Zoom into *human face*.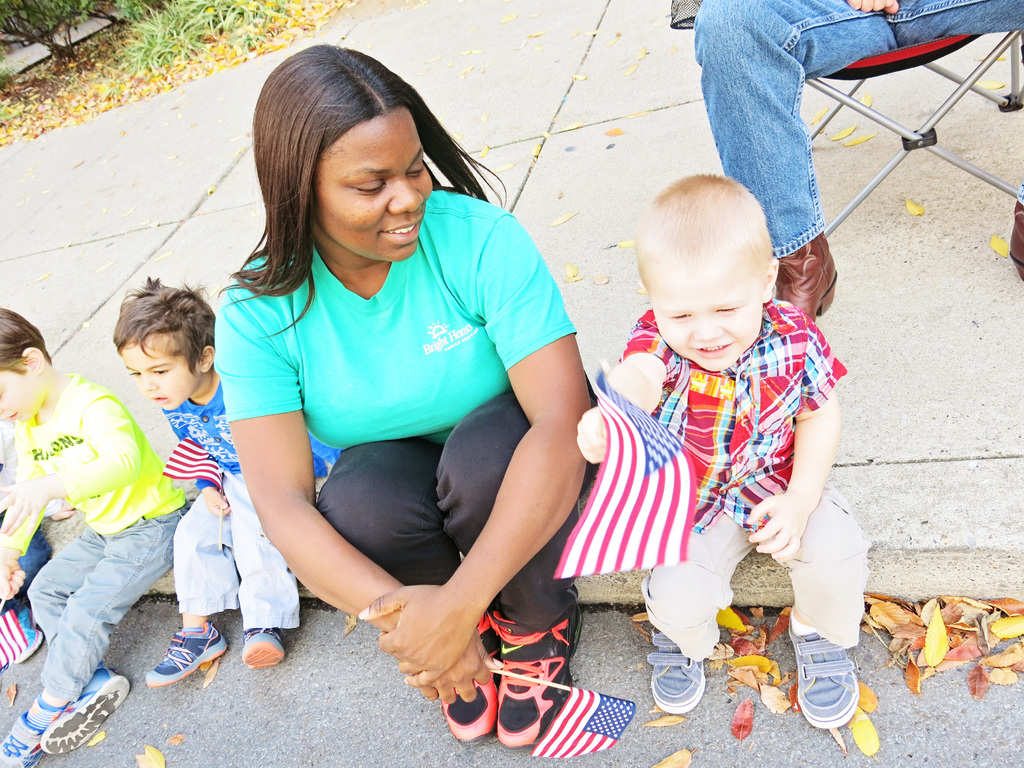
Zoom target: <region>124, 333, 204, 412</region>.
